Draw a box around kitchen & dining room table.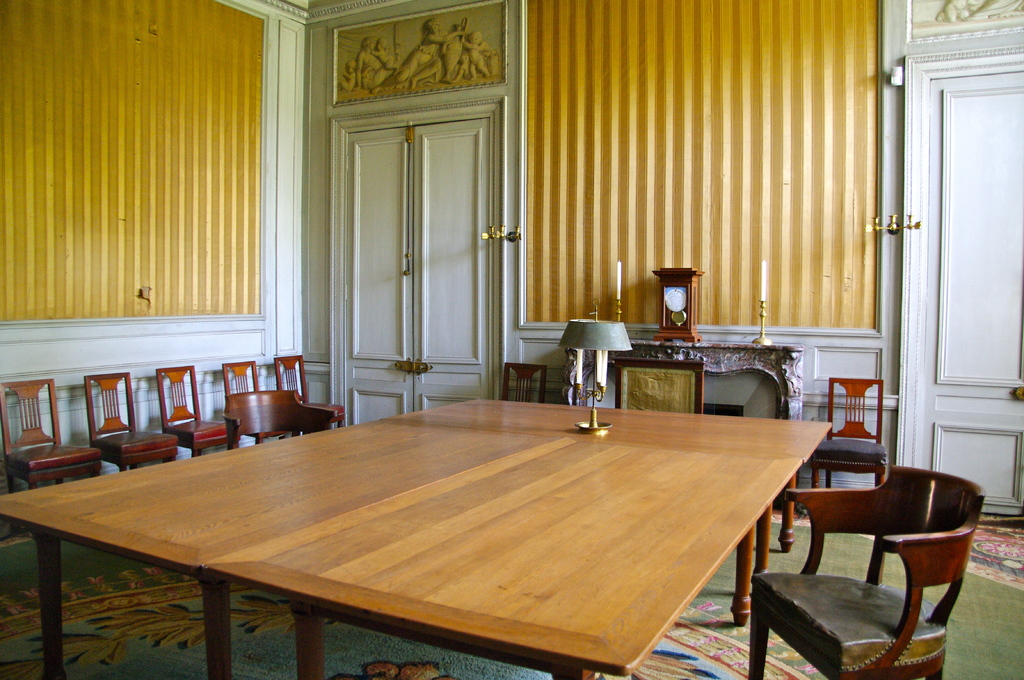
left=0, top=358, right=986, bottom=679.
